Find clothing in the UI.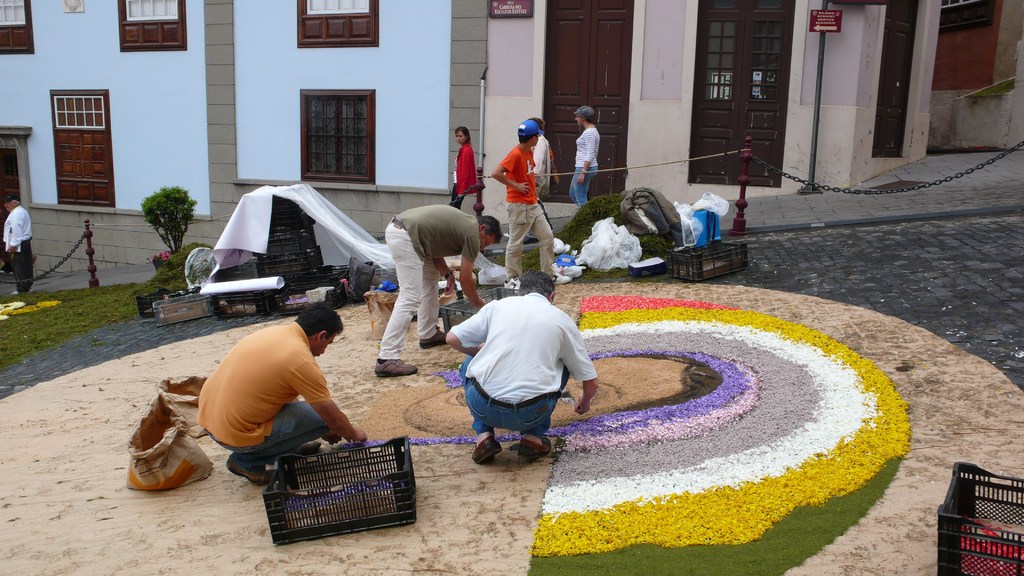
UI element at x1=198 y1=323 x2=333 y2=466.
